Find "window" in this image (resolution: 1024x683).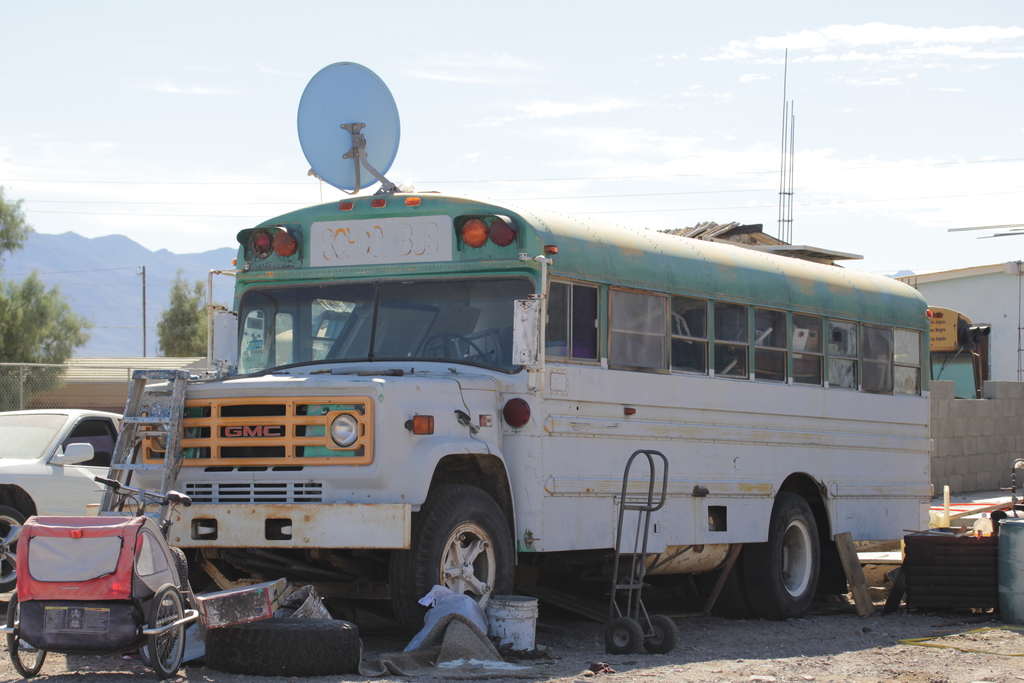
BBox(755, 308, 785, 383).
